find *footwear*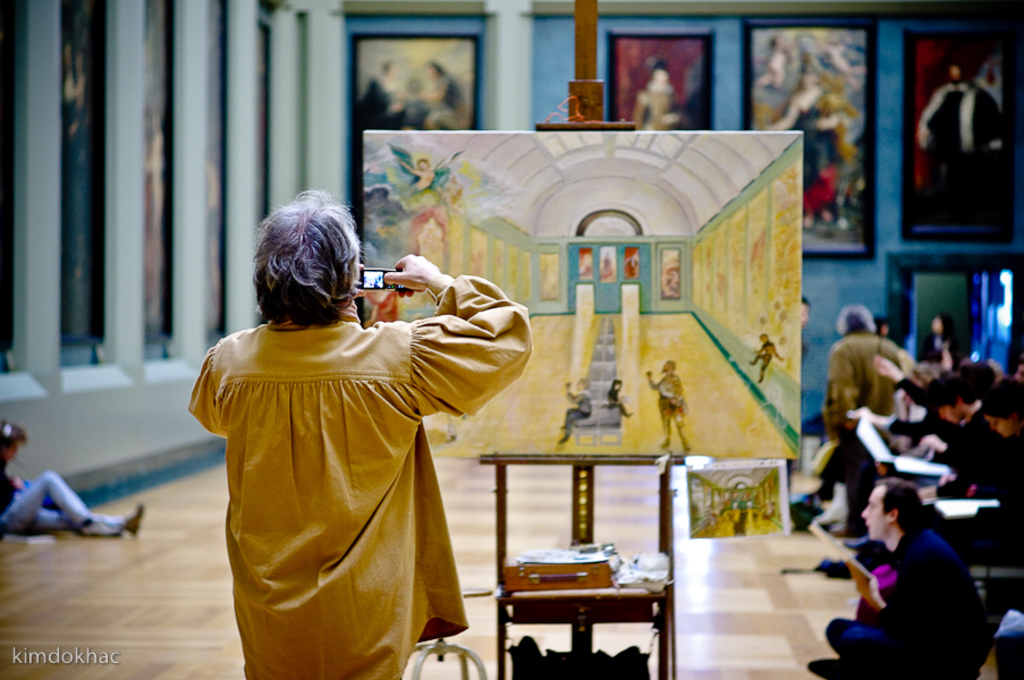
{"left": 78, "top": 519, "right": 129, "bottom": 539}
